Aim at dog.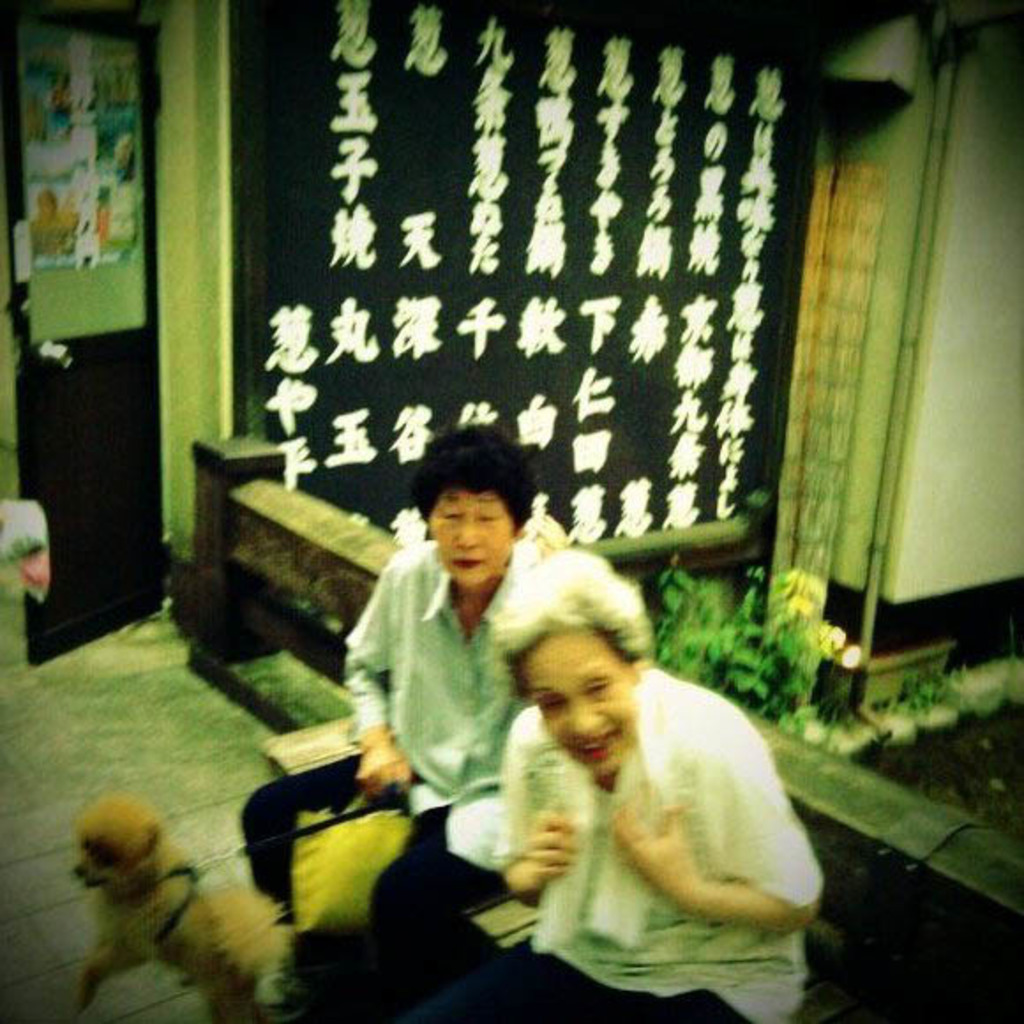
Aimed at <region>72, 789, 293, 1022</region>.
